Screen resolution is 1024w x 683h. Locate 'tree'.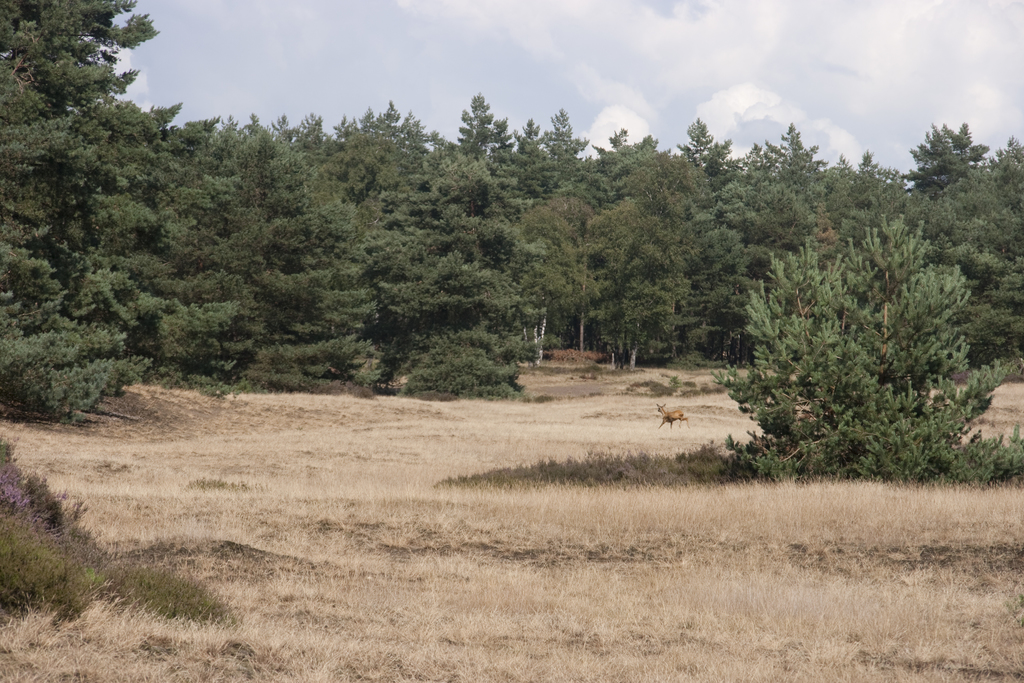
x1=211, y1=98, x2=1023, y2=404.
